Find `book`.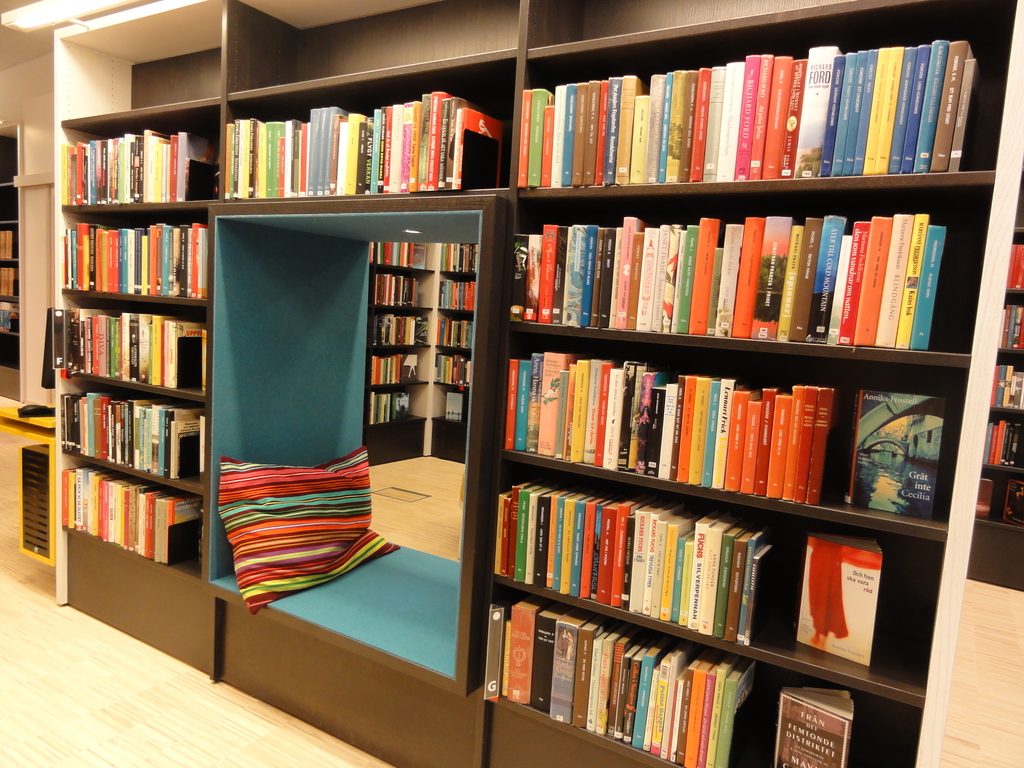
[x1=844, y1=388, x2=950, y2=519].
